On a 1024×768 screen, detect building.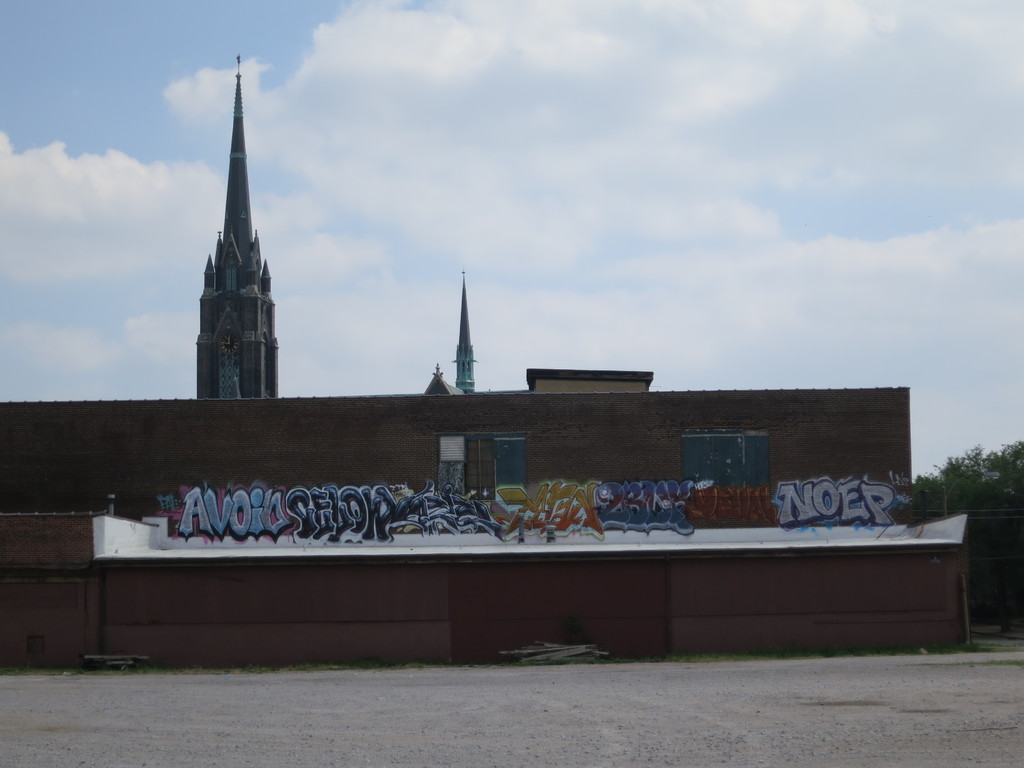
crop(447, 261, 480, 392).
